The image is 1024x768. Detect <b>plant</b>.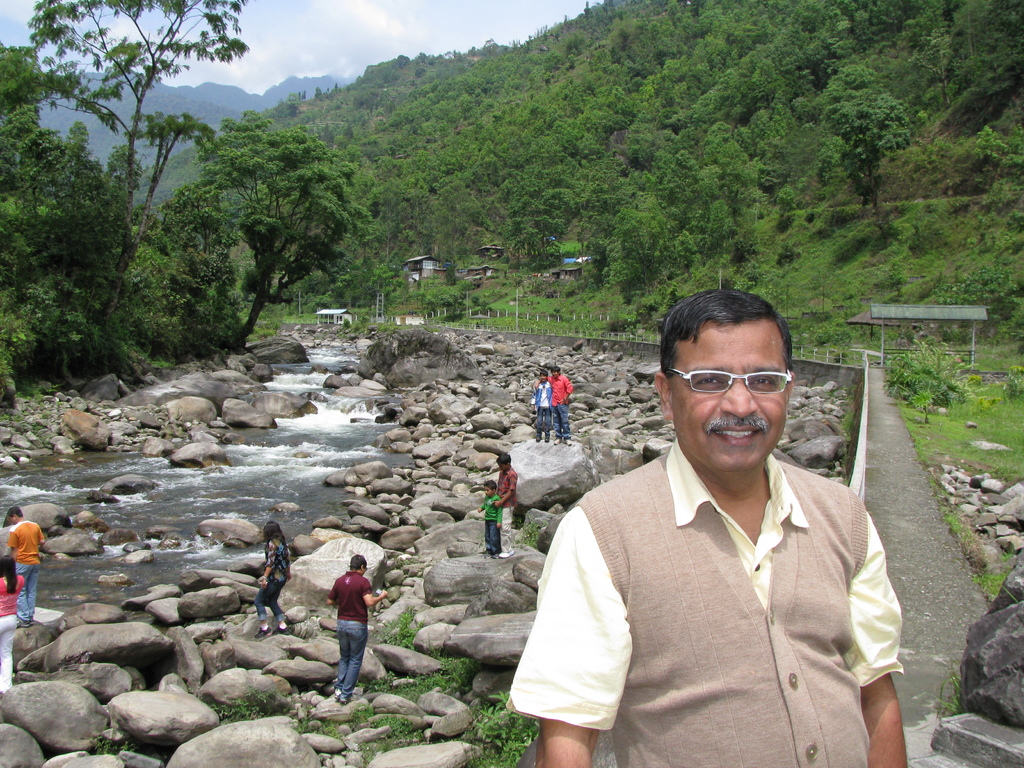
Detection: <region>378, 606, 415, 647</region>.
